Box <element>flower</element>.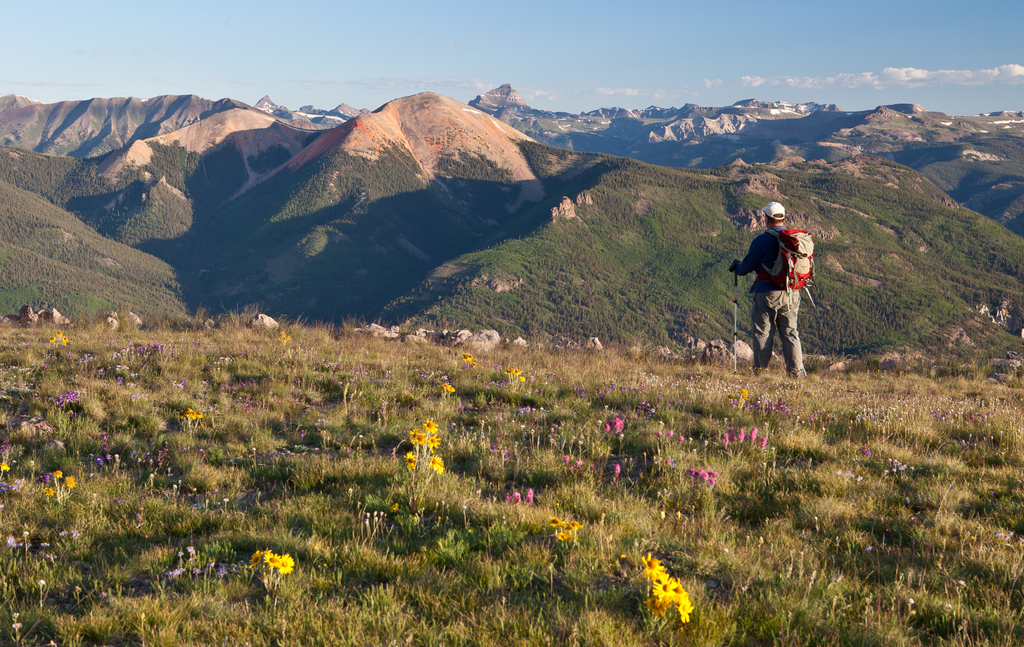
[x1=5, y1=529, x2=18, y2=554].
